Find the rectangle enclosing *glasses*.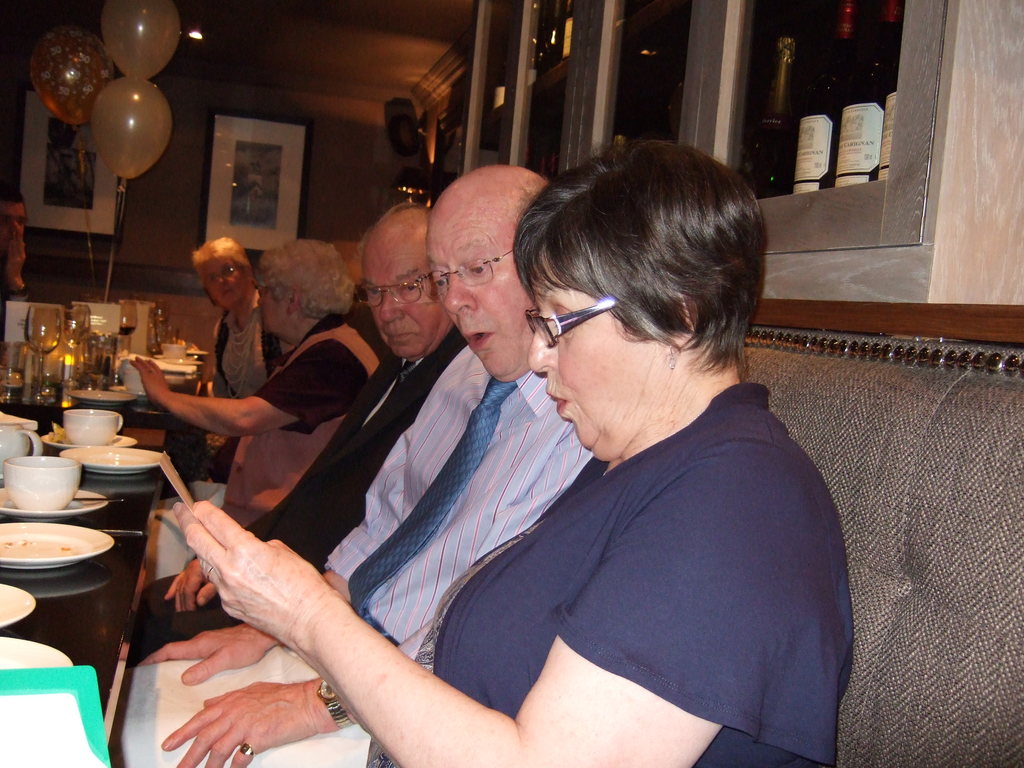
{"x1": 198, "y1": 262, "x2": 240, "y2": 291}.
